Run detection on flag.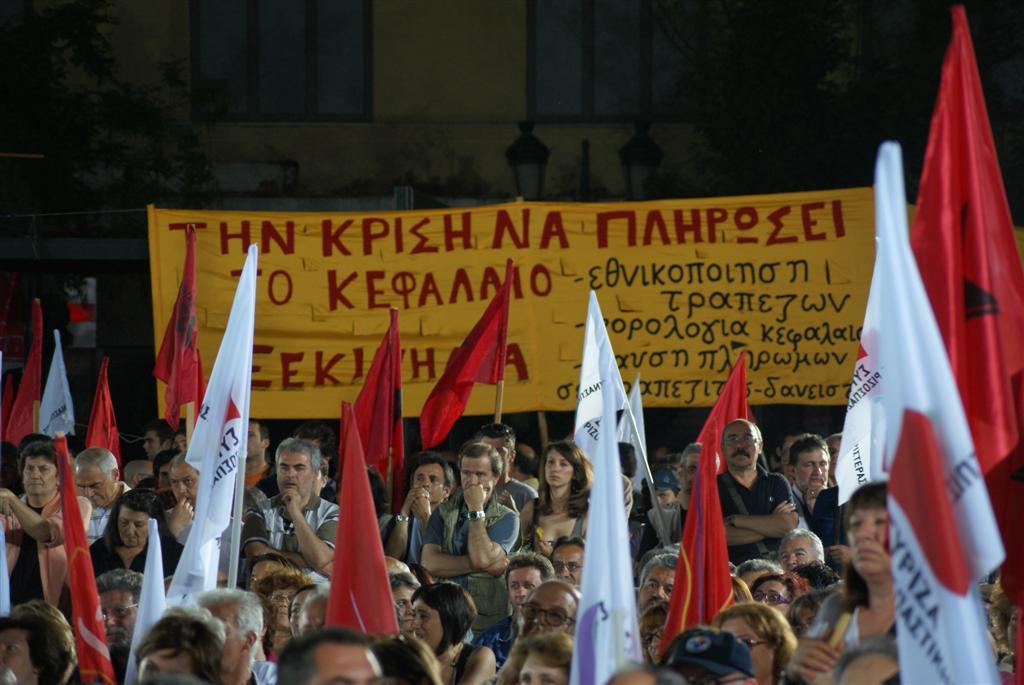
Result: (77, 364, 129, 470).
